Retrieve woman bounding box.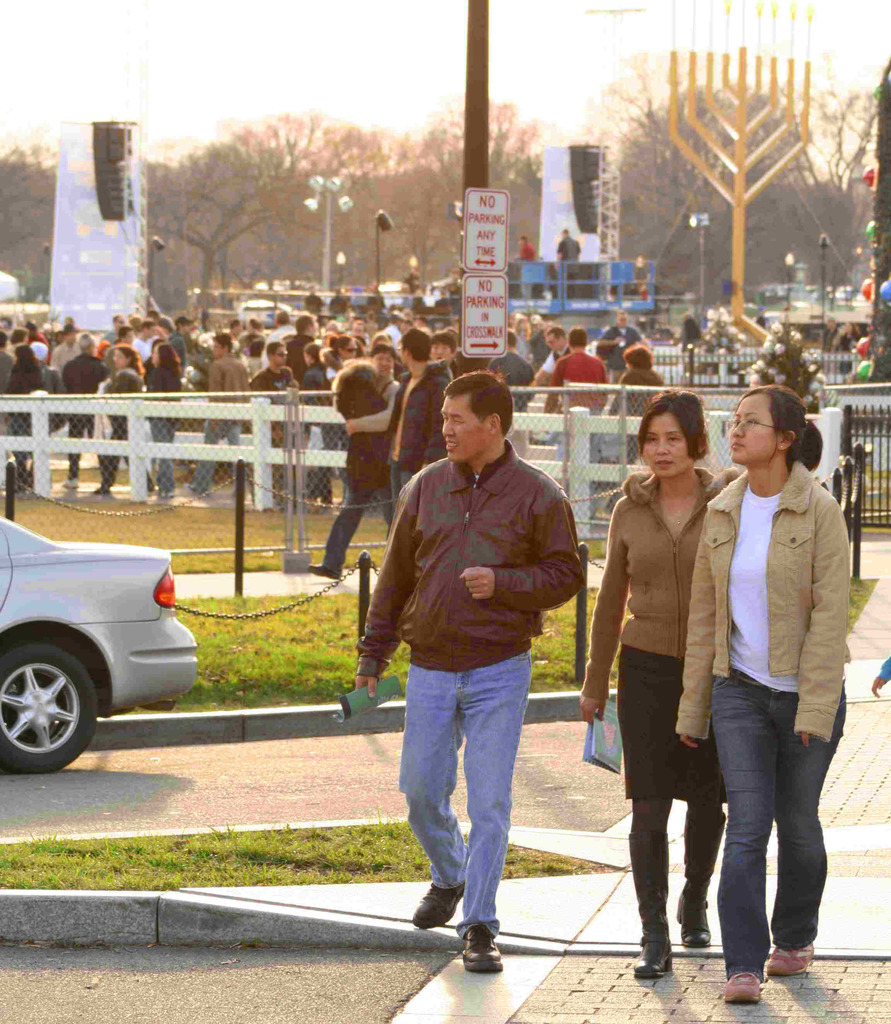
Bounding box: select_region(0, 343, 33, 476).
